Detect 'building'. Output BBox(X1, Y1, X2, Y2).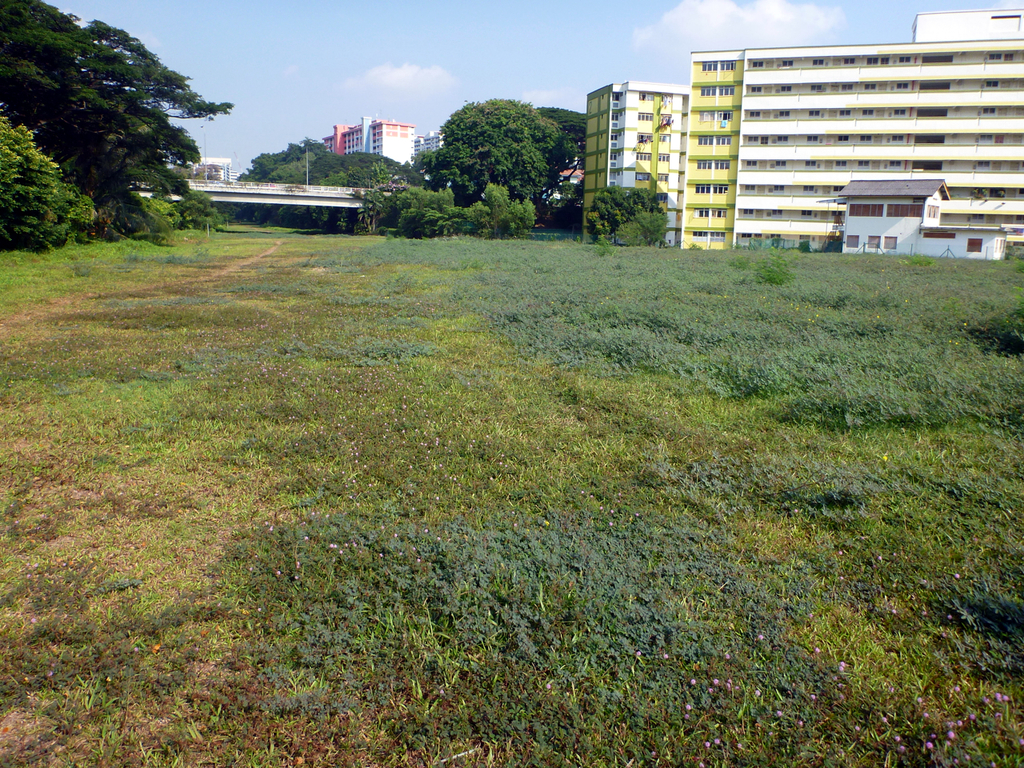
BBox(536, 152, 585, 202).
